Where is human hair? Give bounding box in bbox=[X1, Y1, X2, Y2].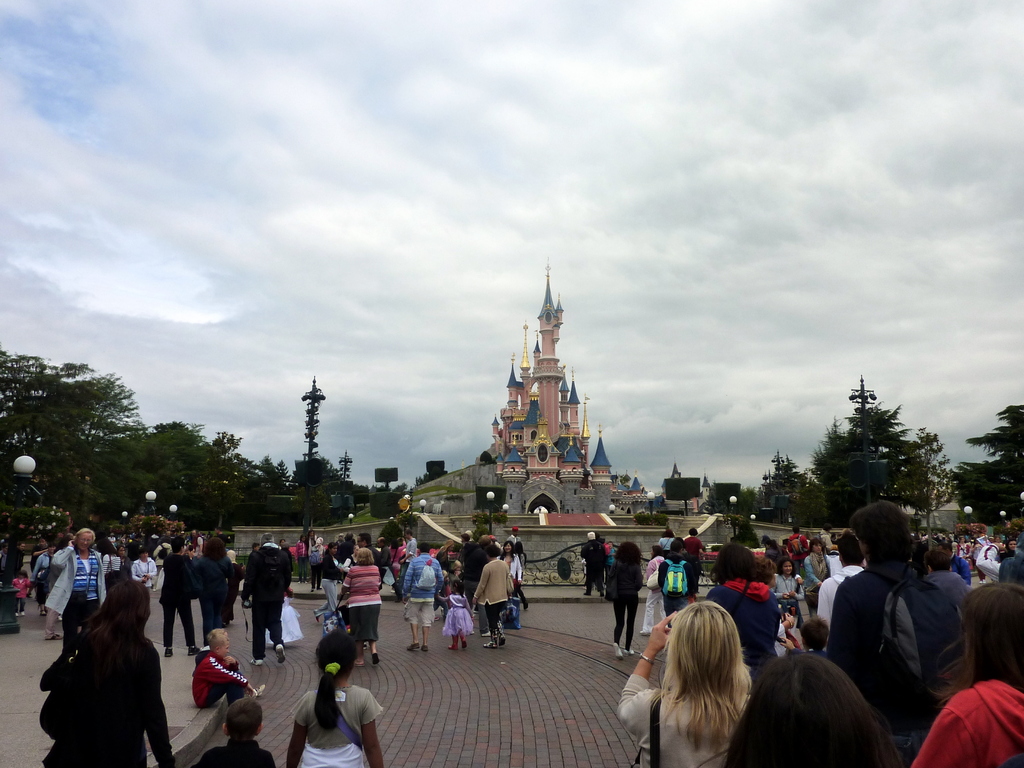
bbox=[652, 543, 663, 556].
